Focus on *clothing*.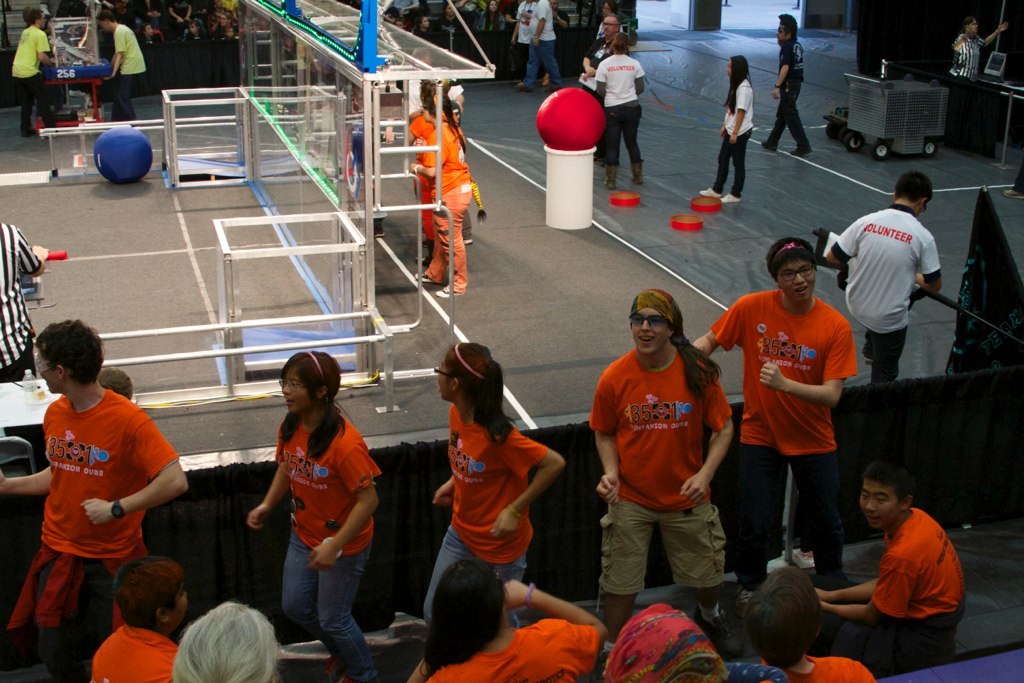
Focused at bbox(417, 620, 609, 682).
